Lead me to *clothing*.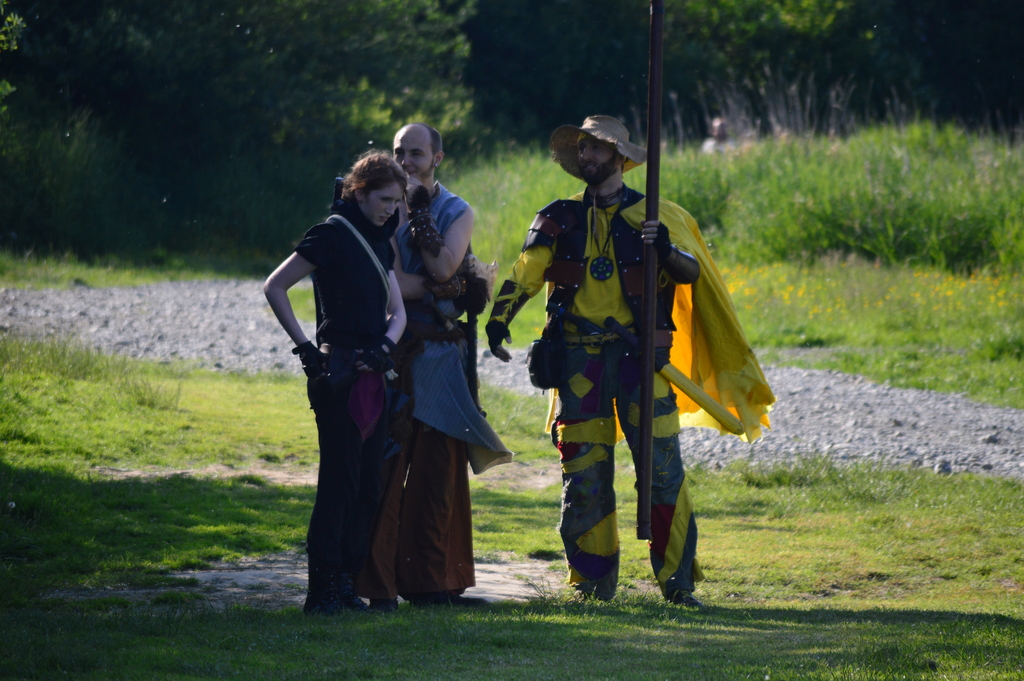
Lead to (x1=373, y1=179, x2=520, y2=609).
